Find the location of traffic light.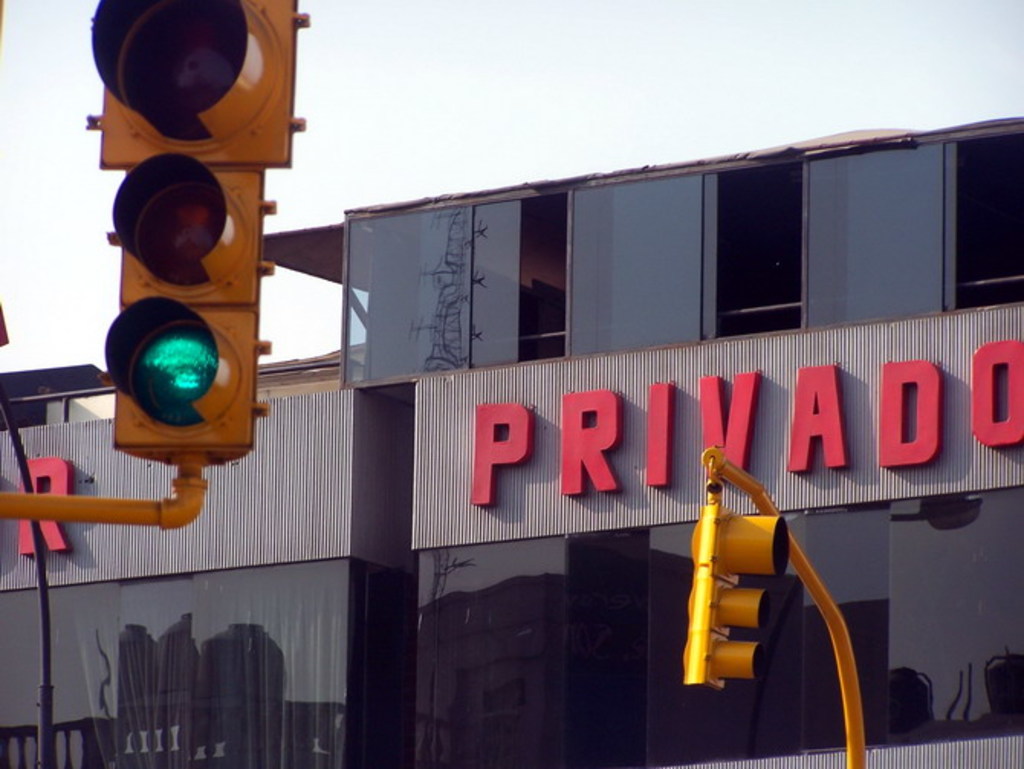
Location: Rect(680, 475, 792, 690).
